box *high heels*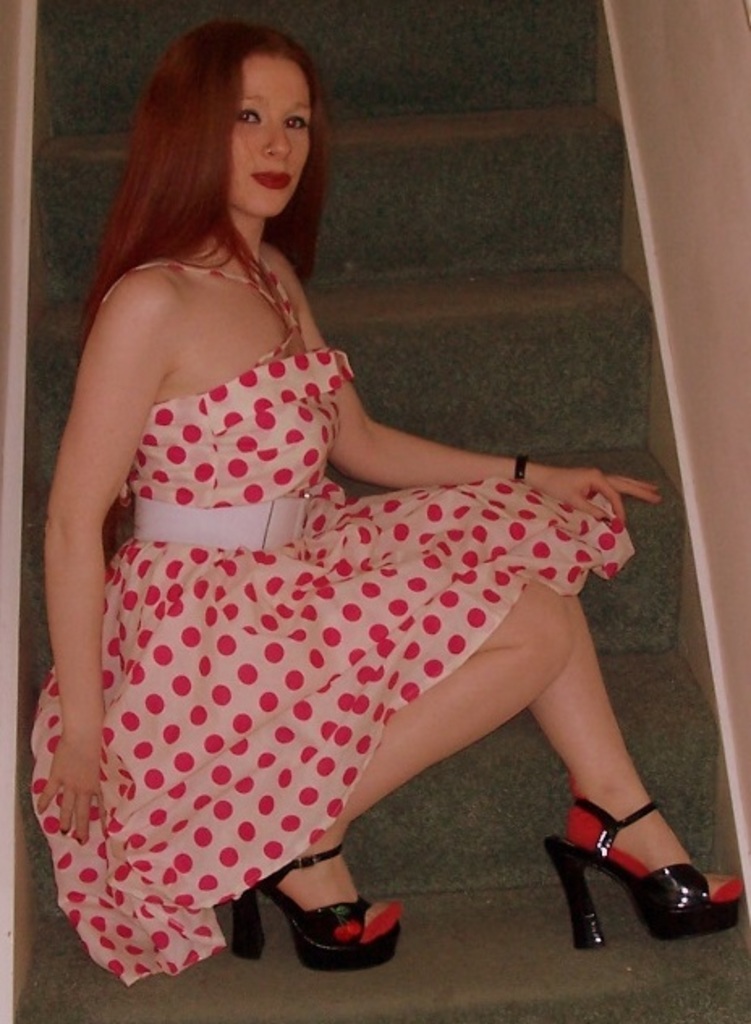
box=[541, 799, 740, 953]
